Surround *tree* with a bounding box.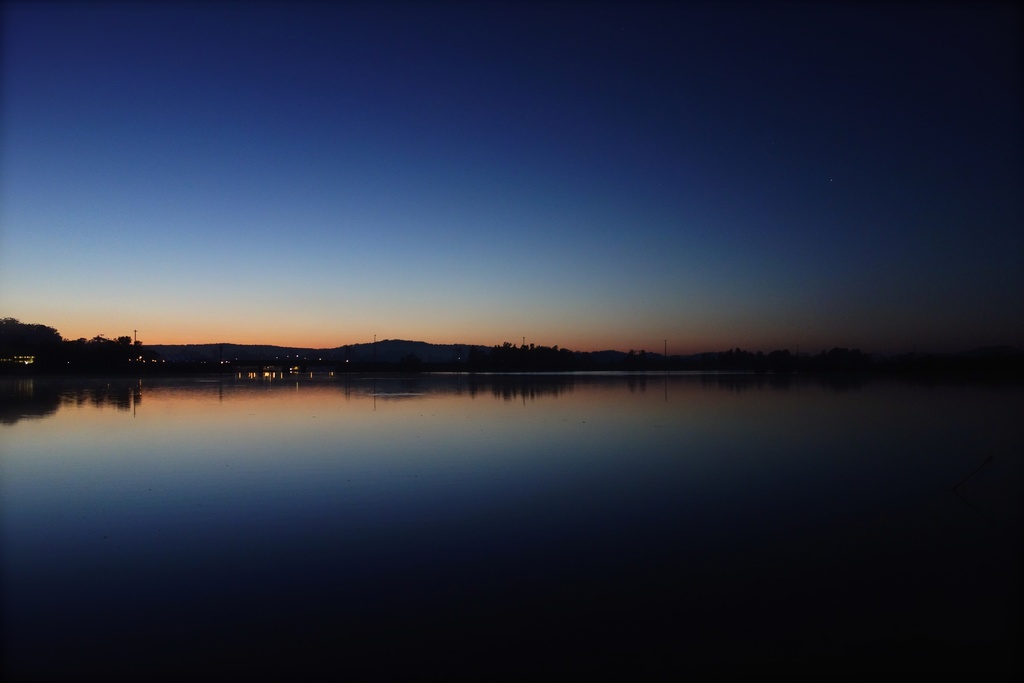
<box>115,333,131,347</box>.
